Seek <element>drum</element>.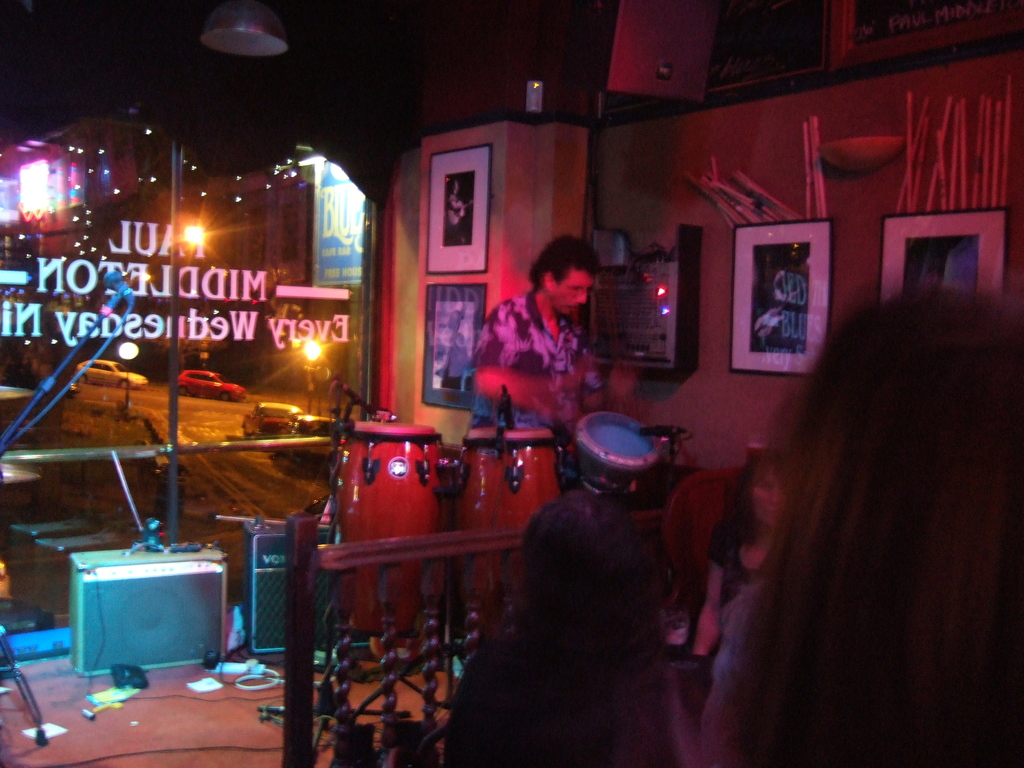
box(548, 410, 679, 489).
